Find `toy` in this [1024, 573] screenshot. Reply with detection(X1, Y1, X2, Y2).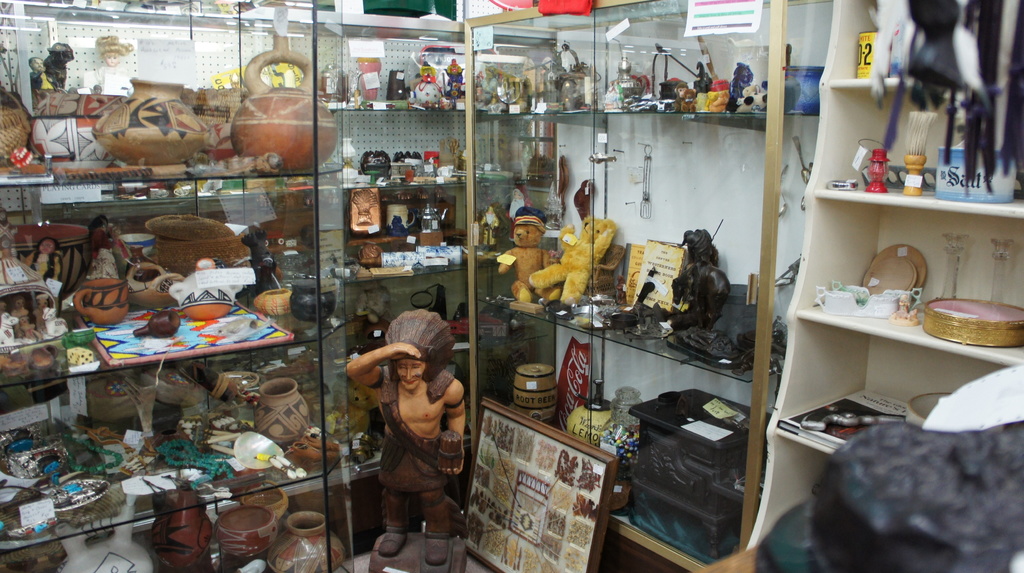
detection(64, 348, 90, 366).
